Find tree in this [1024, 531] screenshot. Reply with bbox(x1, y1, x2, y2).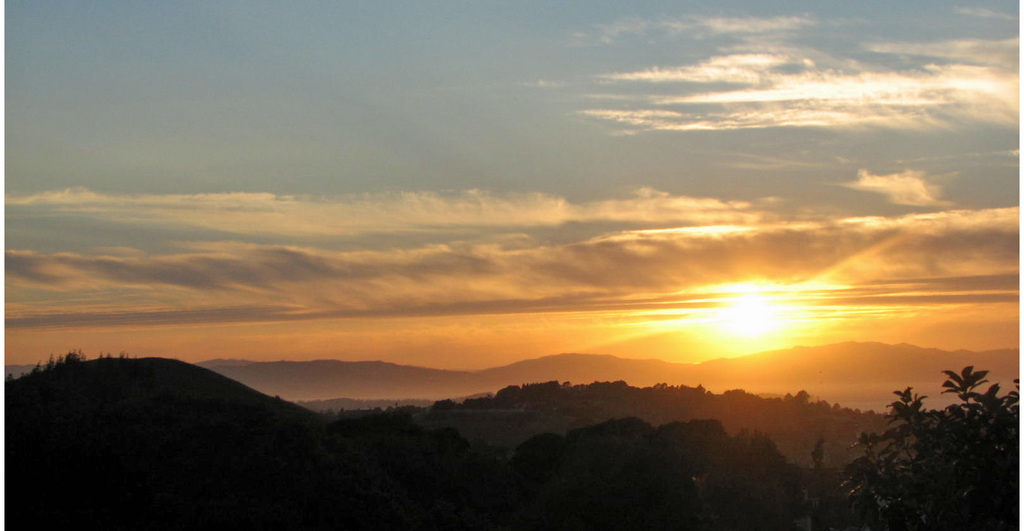
bbox(948, 360, 1012, 441).
